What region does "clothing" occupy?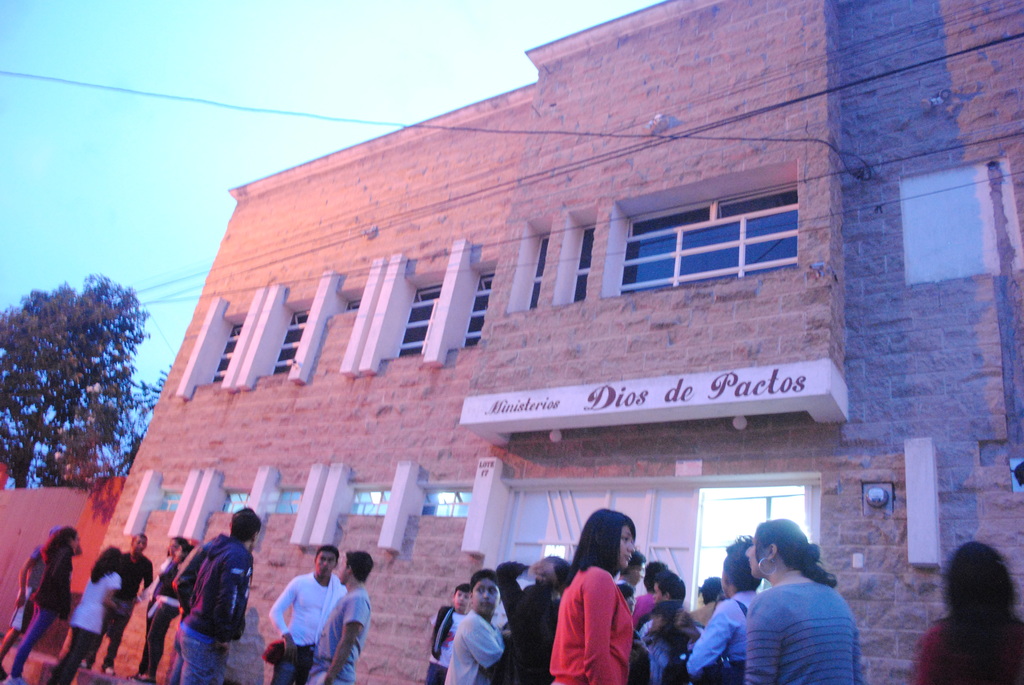
crop(442, 604, 504, 684).
